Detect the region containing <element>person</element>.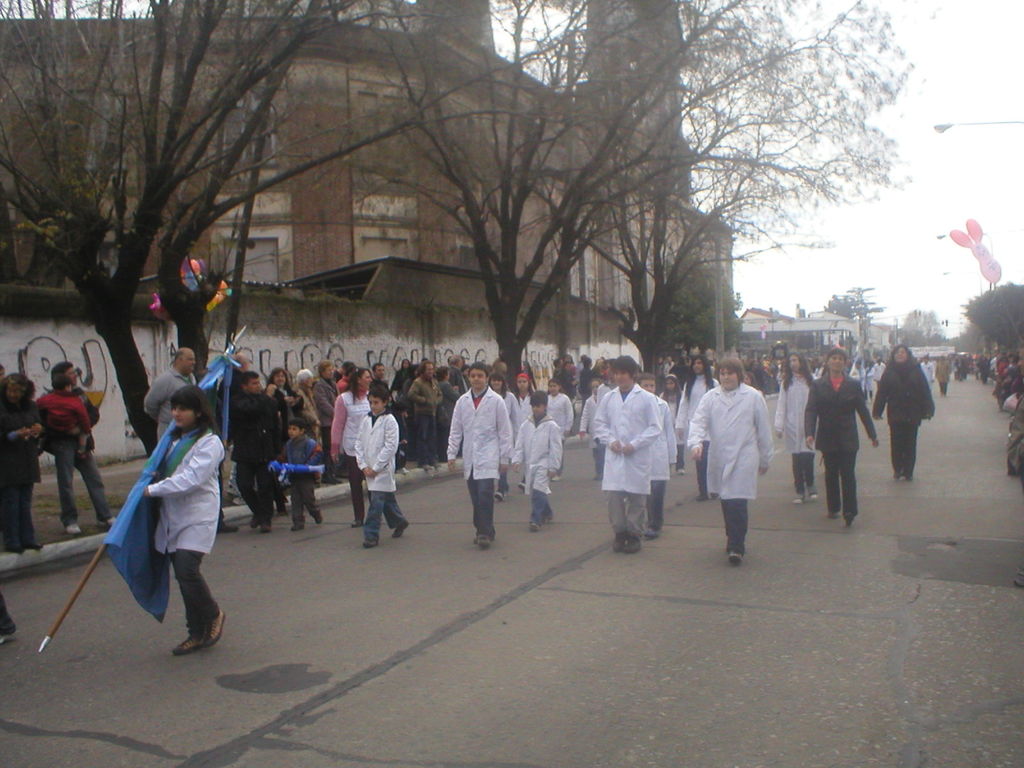
left=676, top=353, right=718, bottom=499.
